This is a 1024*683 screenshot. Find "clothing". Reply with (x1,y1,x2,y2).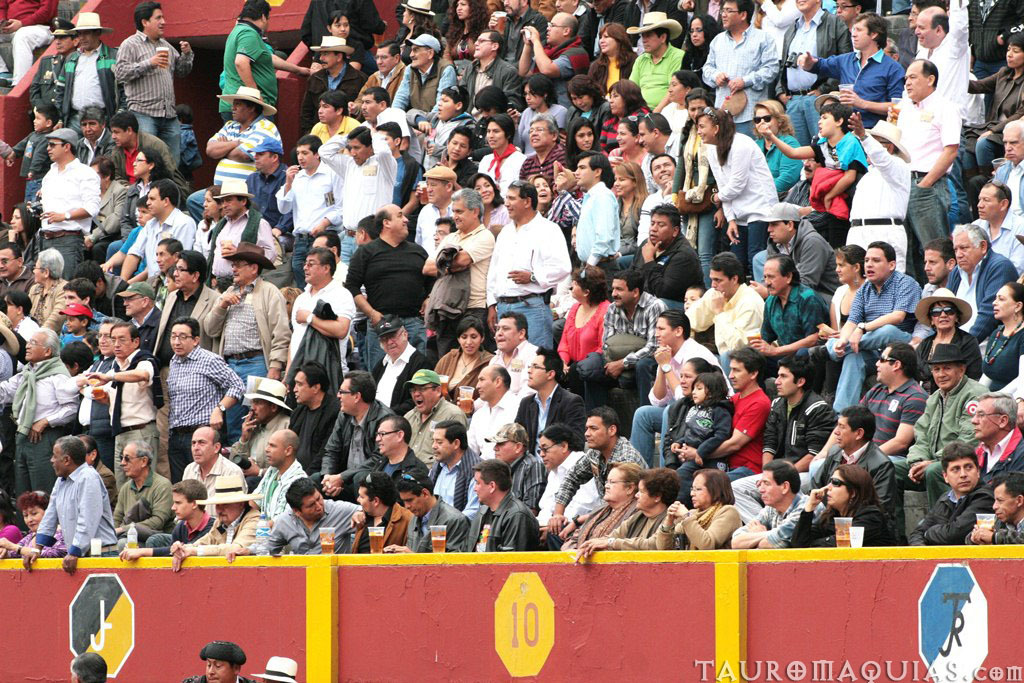
(693,0,719,23).
